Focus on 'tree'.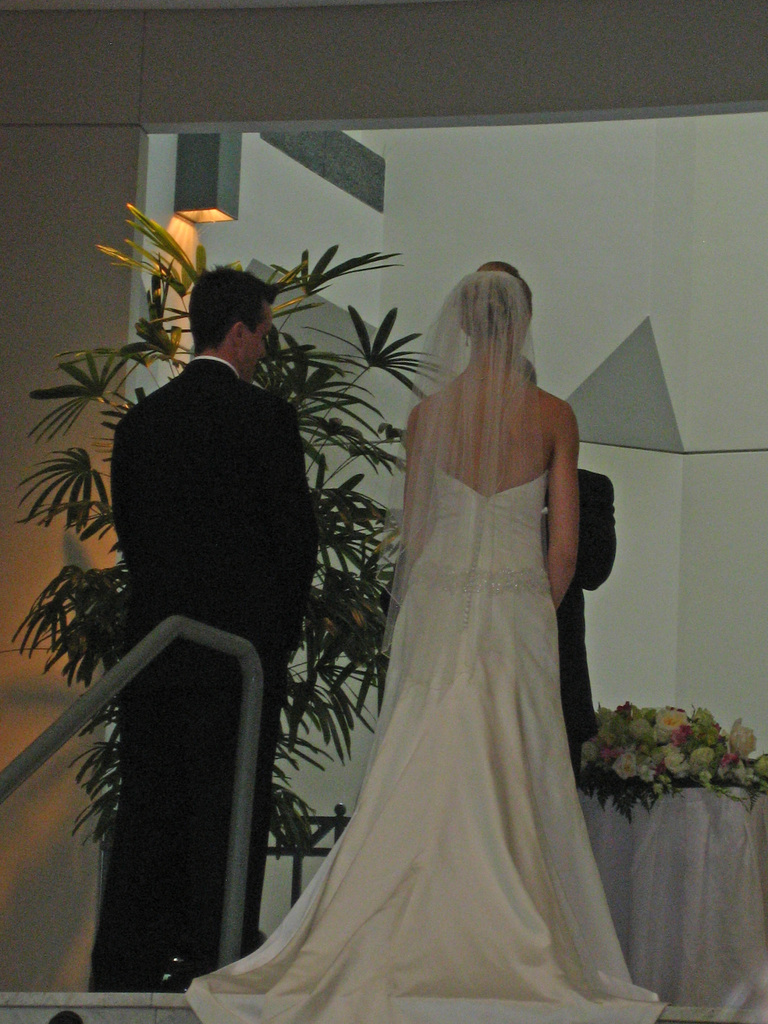
Focused at {"left": 13, "top": 202, "right": 400, "bottom": 935}.
